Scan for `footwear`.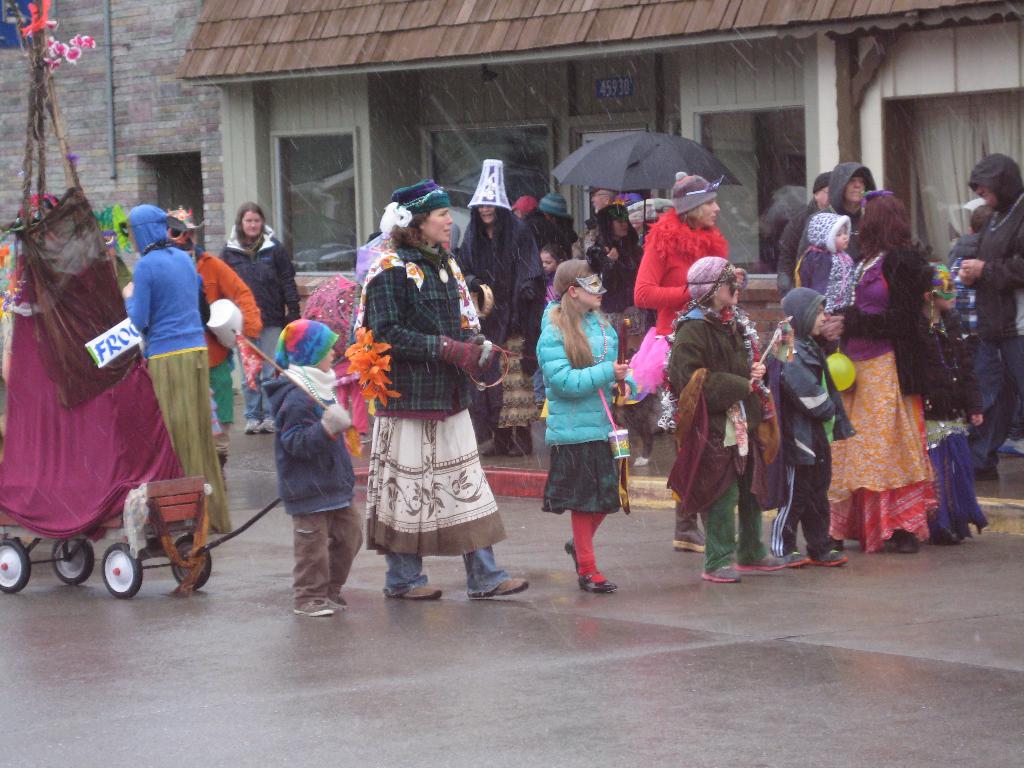
Scan result: <region>291, 602, 334, 624</region>.
